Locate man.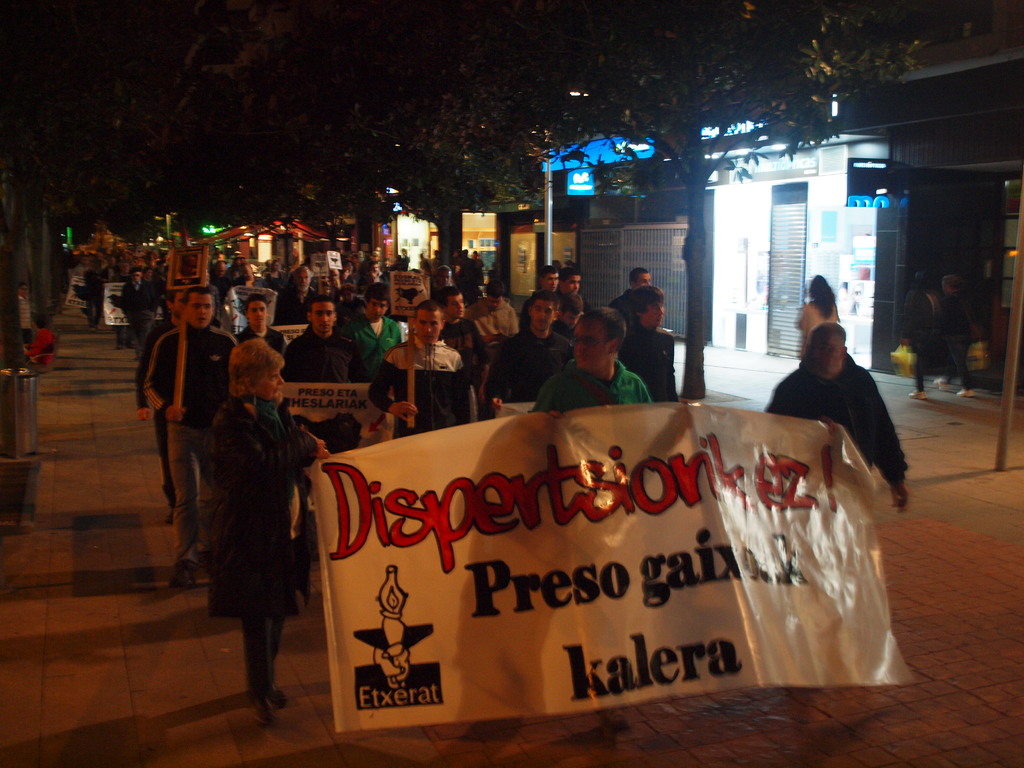
Bounding box: (x1=765, y1=294, x2=916, y2=481).
